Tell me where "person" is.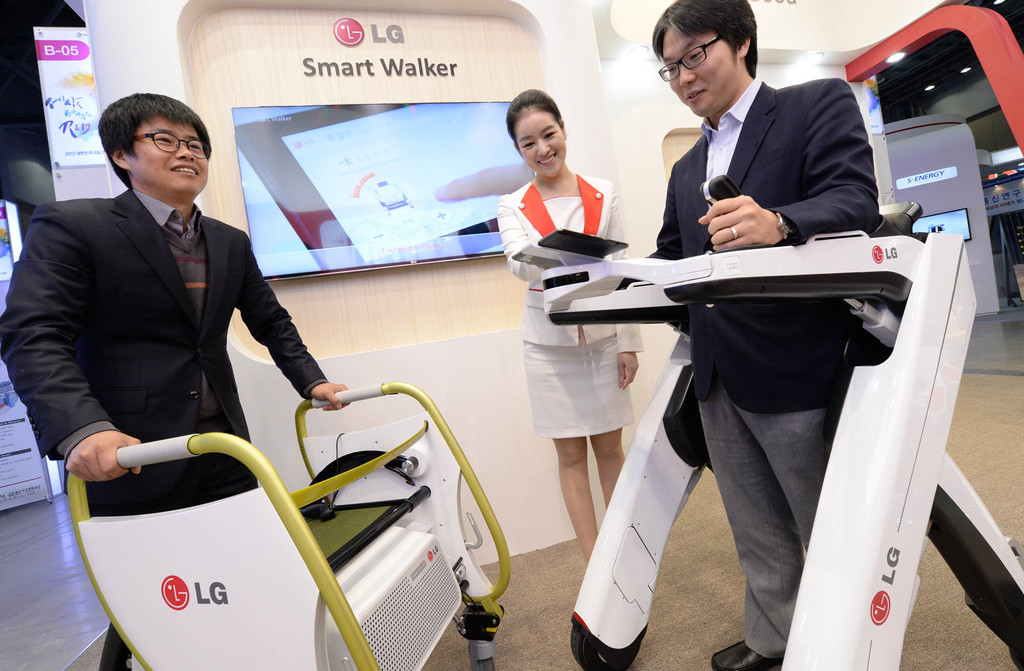
"person" is at (left=24, top=75, right=323, bottom=570).
